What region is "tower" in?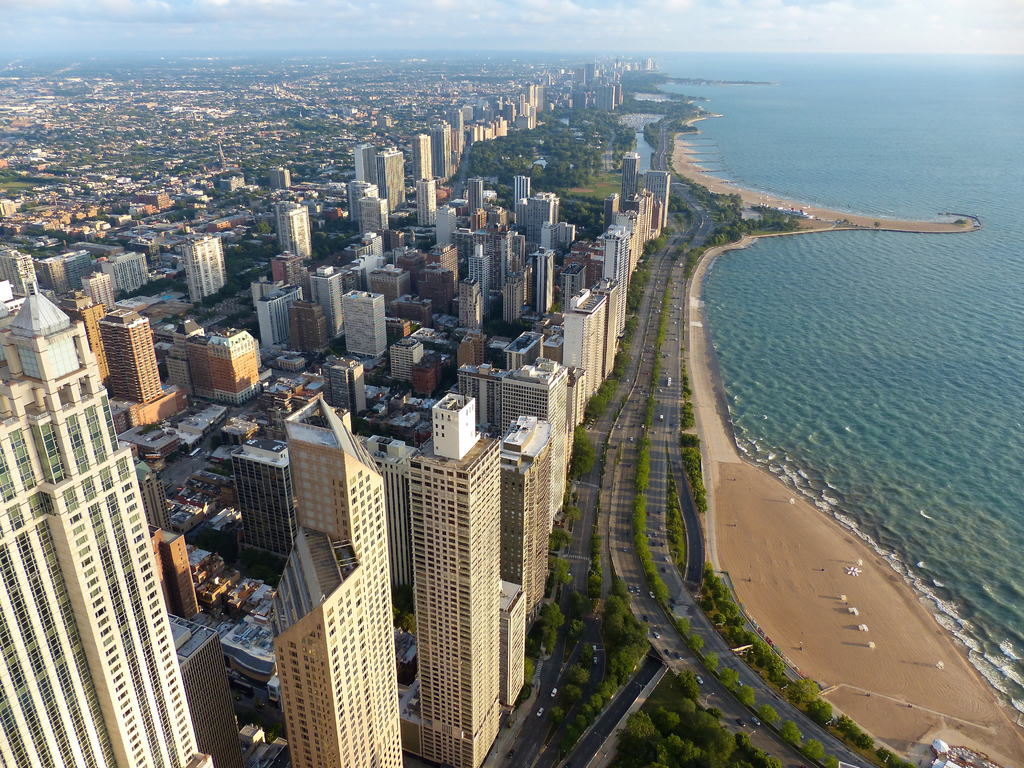
<region>515, 179, 528, 218</region>.
